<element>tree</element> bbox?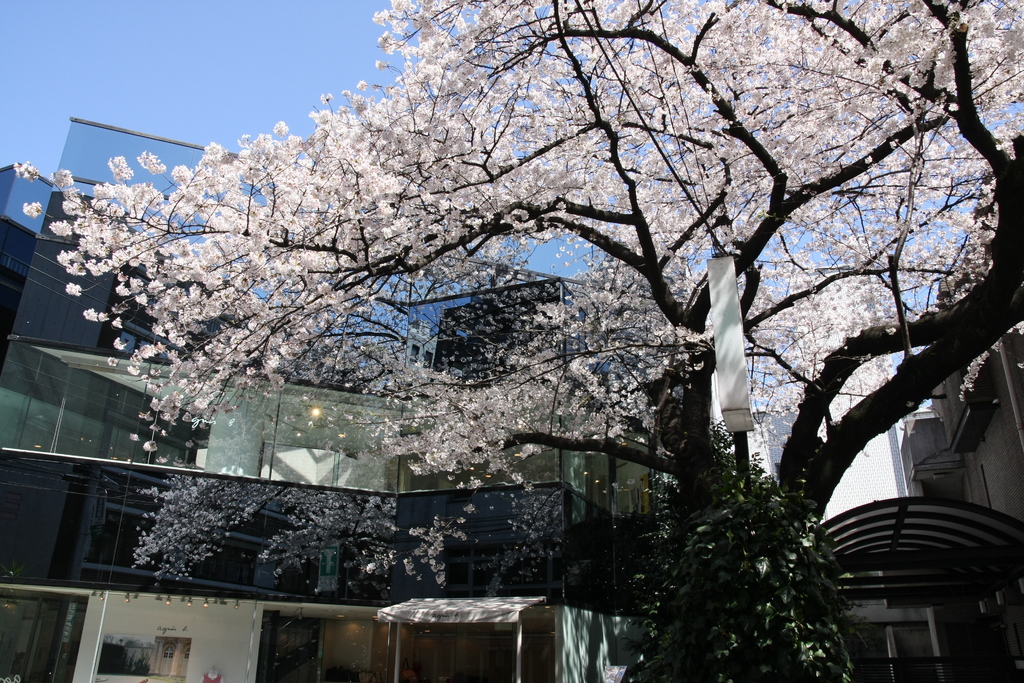
10, 0, 1023, 682
